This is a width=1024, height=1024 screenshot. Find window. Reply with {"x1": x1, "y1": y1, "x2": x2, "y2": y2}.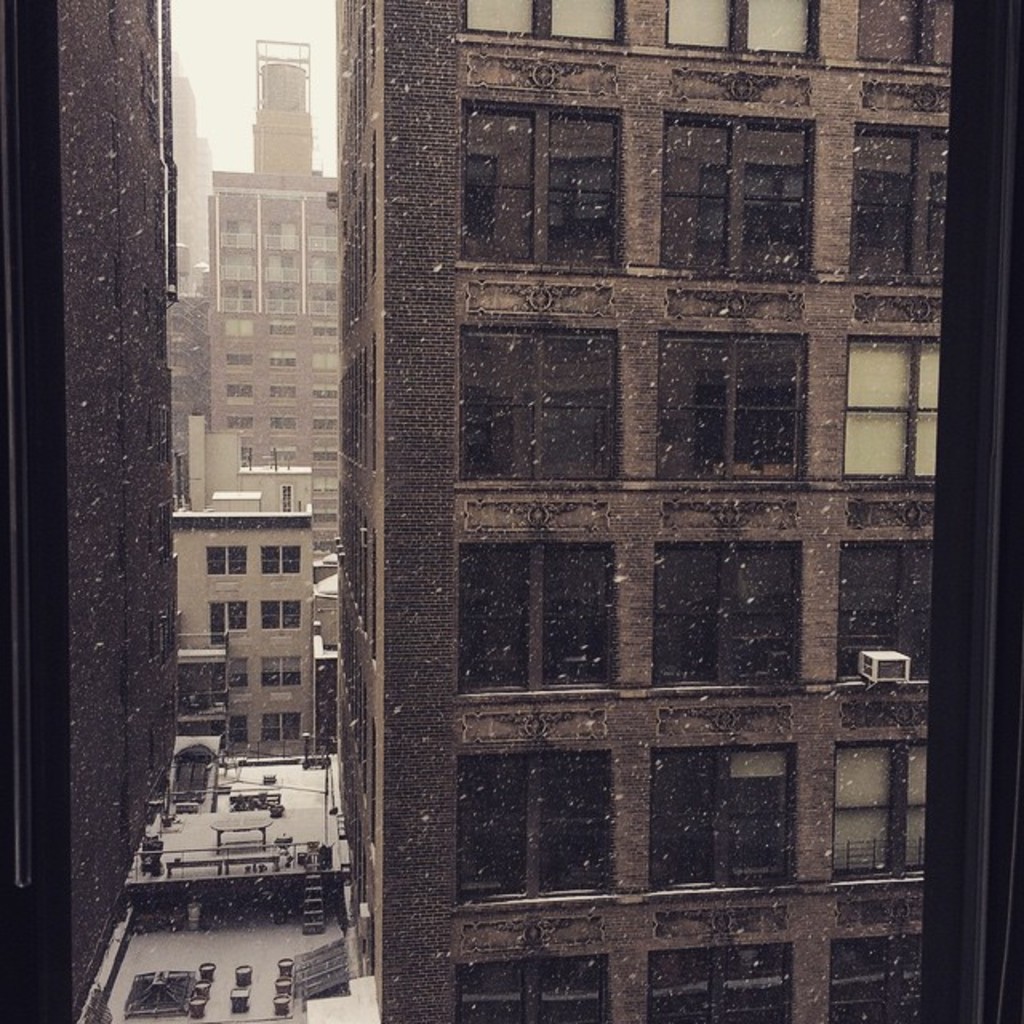
{"x1": 856, "y1": 5, "x2": 958, "y2": 64}.
